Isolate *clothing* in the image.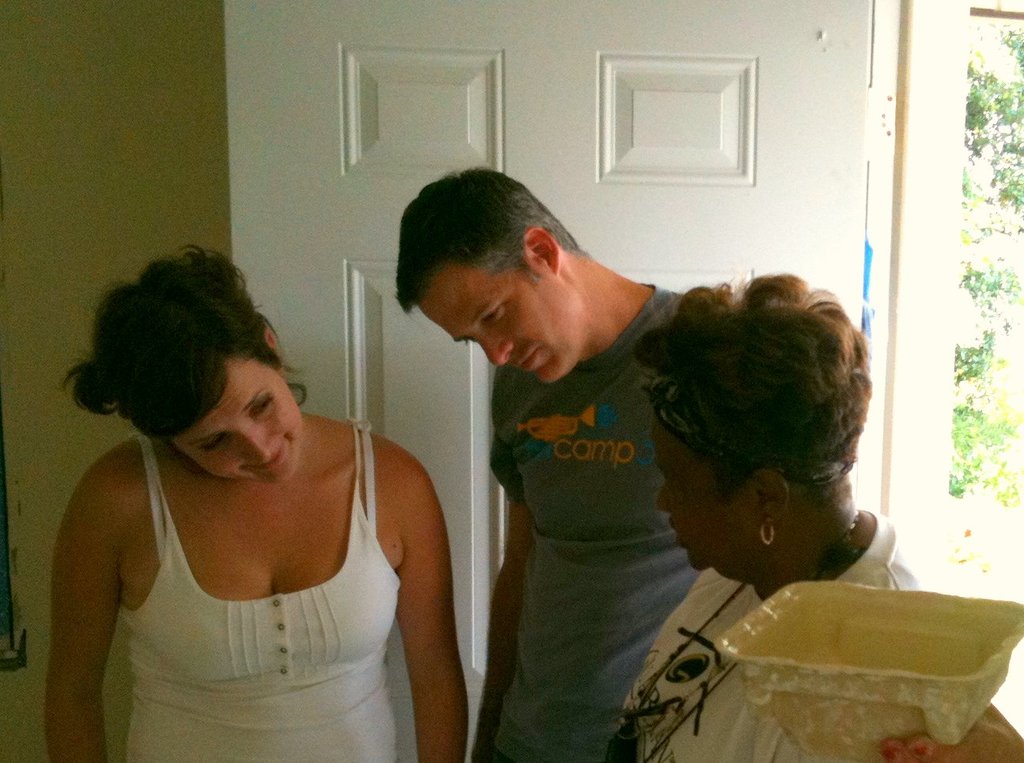
Isolated region: (left=63, top=368, right=463, bottom=750).
